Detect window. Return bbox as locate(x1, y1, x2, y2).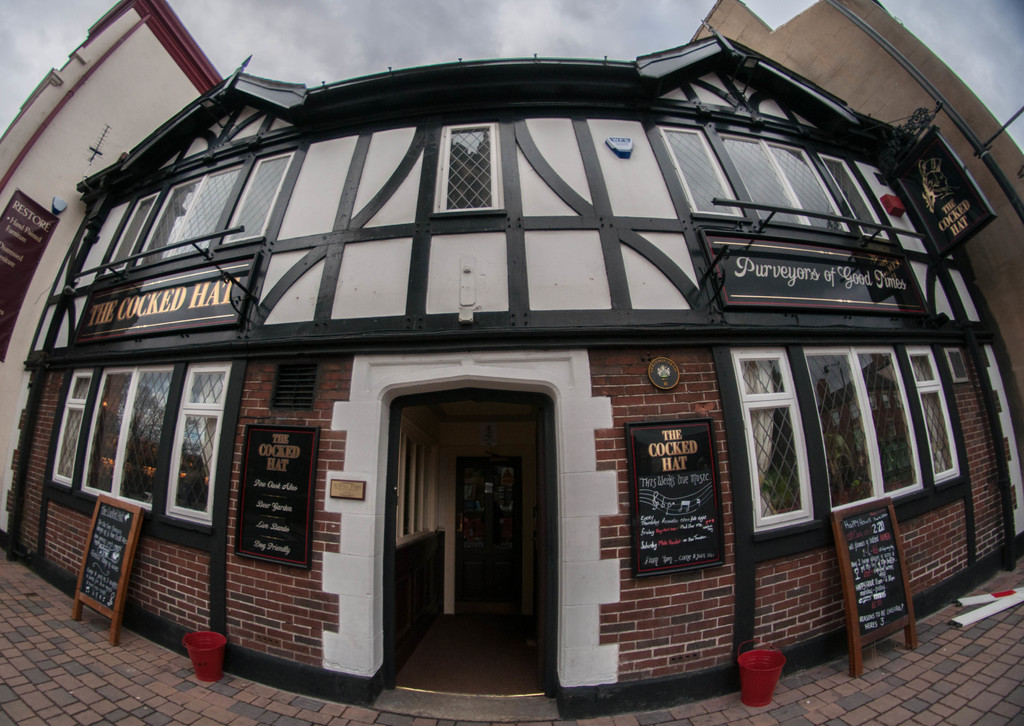
locate(430, 117, 504, 213).
